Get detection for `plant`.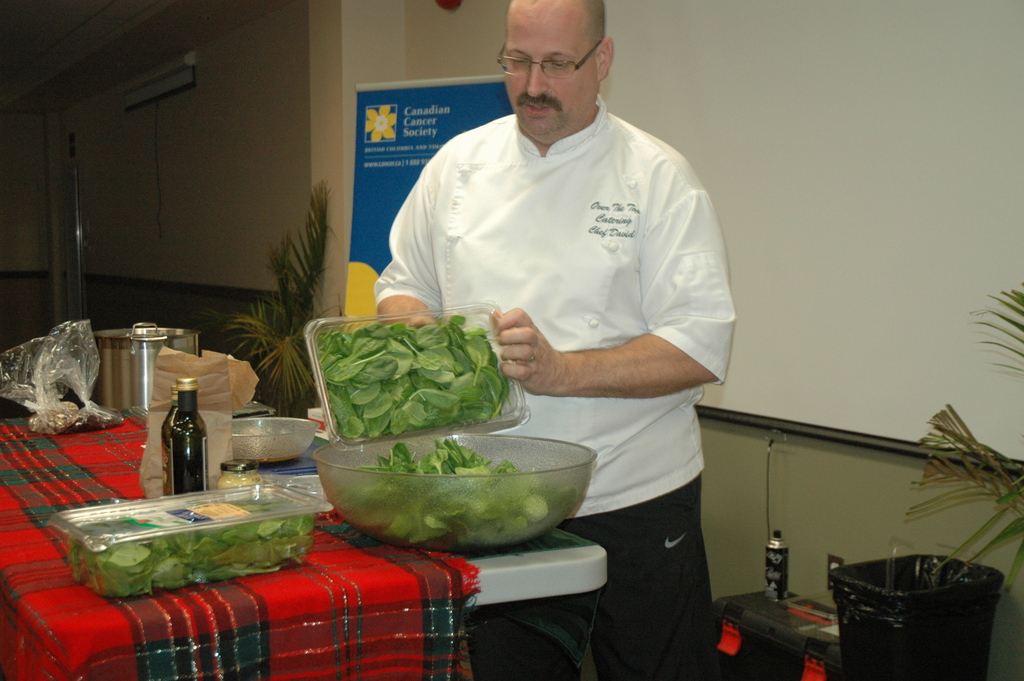
Detection: bbox=[195, 178, 344, 422].
